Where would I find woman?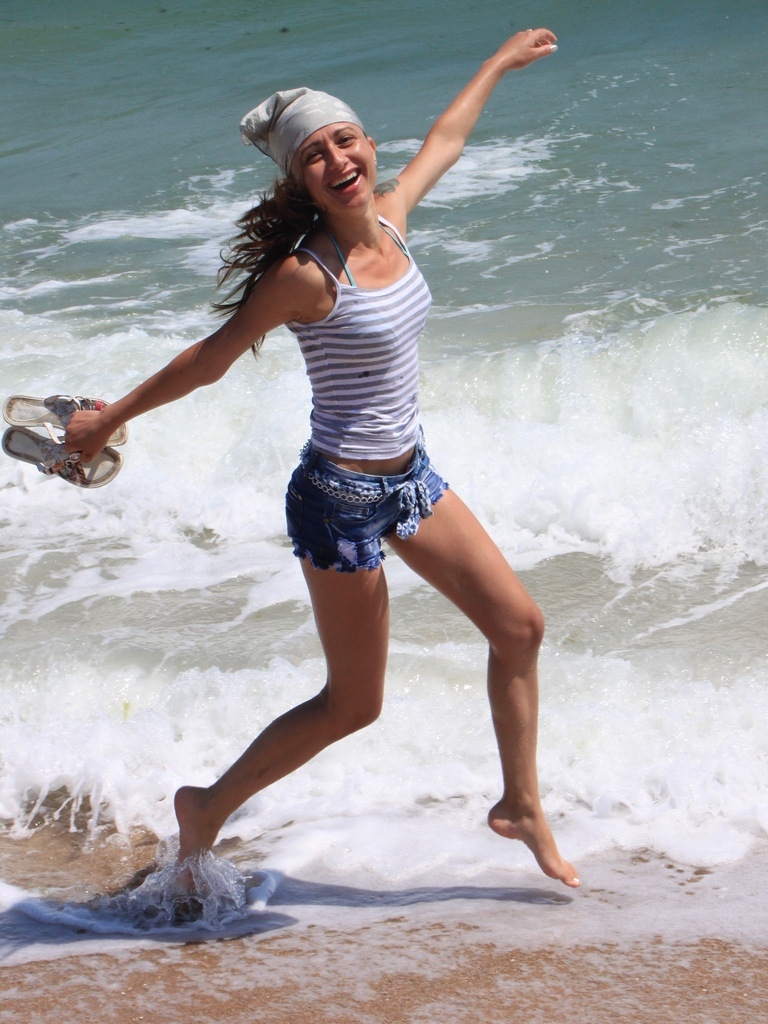
At {"left": 109, "top": 48, "right": 563, "bottom": 912}.
